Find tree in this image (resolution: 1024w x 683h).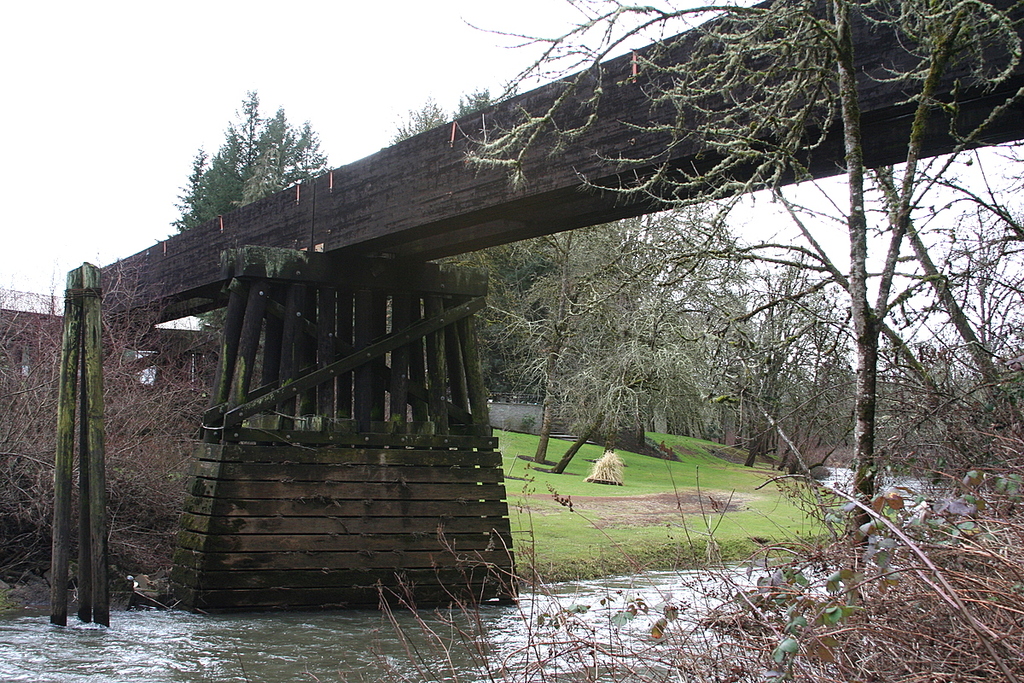
466:0:1023:599.
